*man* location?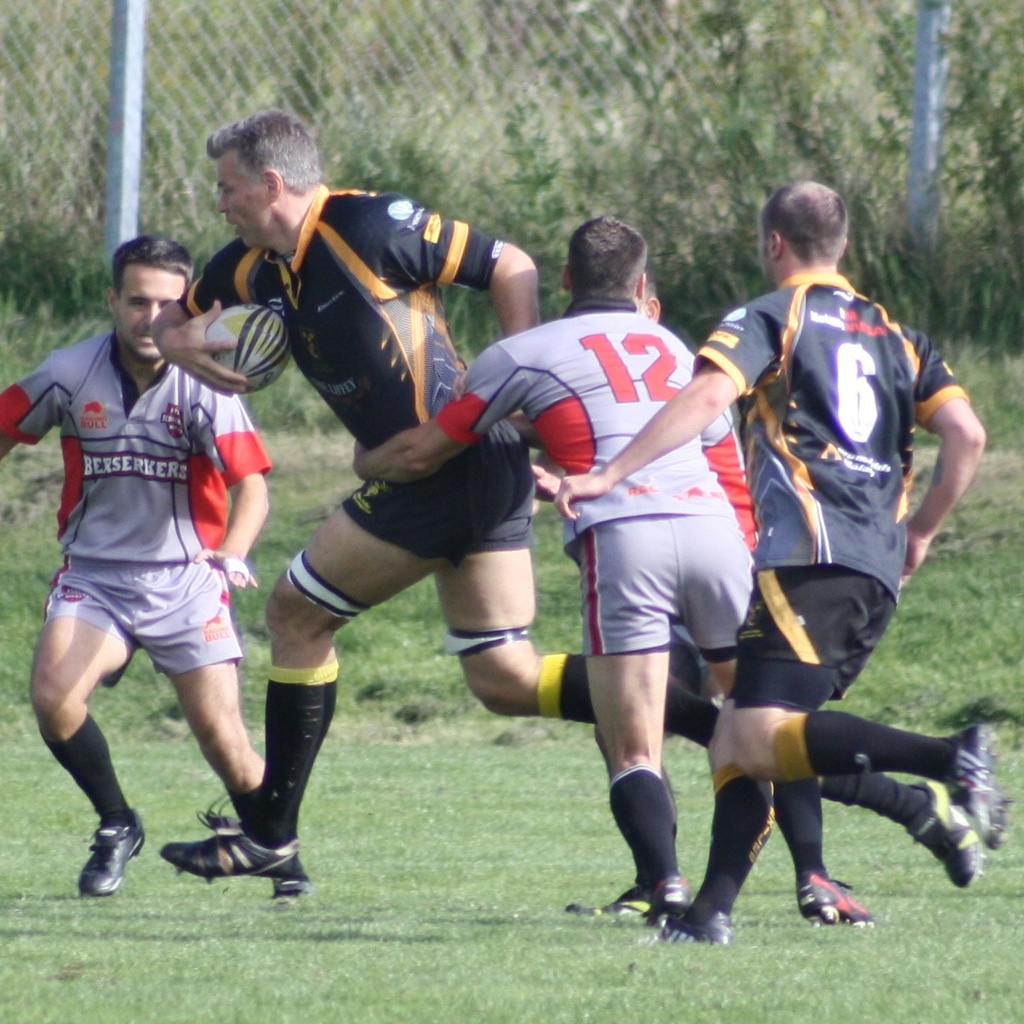
x1=545 y1=171 x2=1015 y2=857
